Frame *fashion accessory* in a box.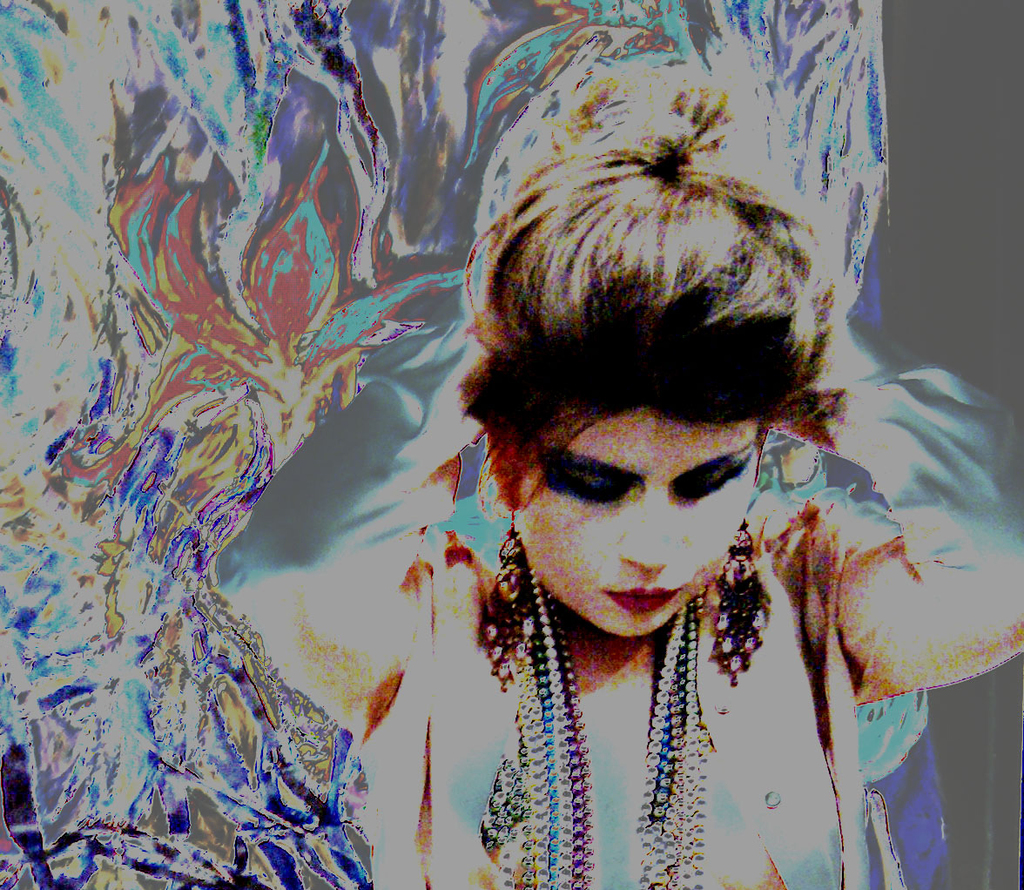
bbox=[492, 489, 525, 613].
